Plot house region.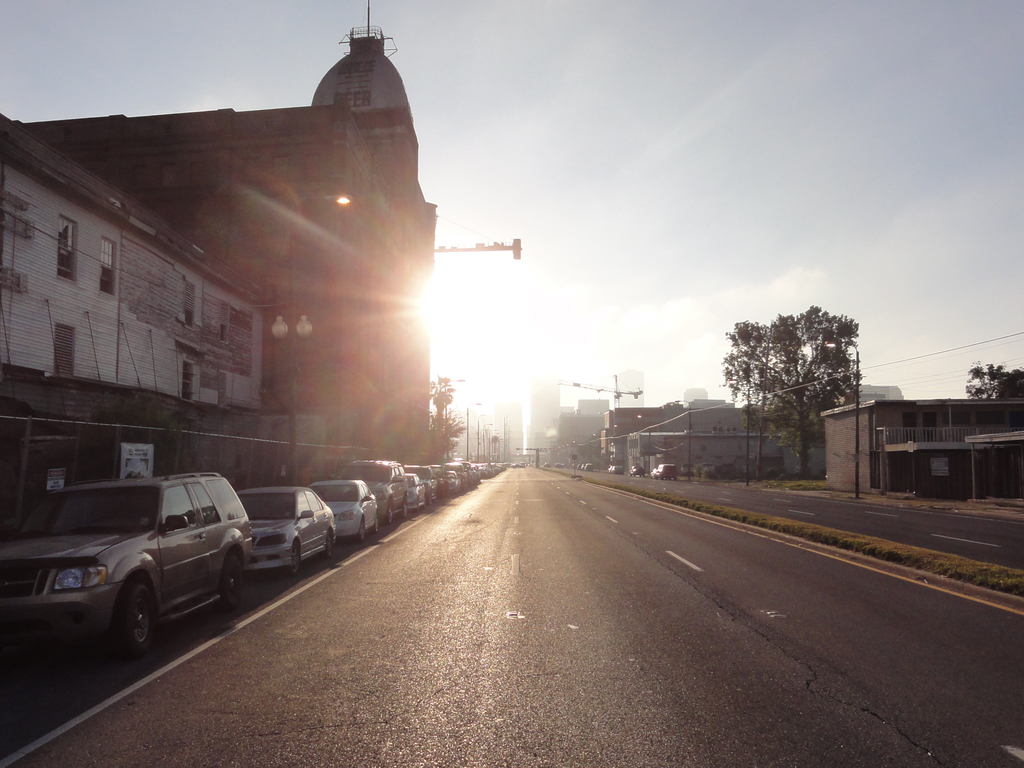
Plotted at rect(838, 367, 1020, 505).
